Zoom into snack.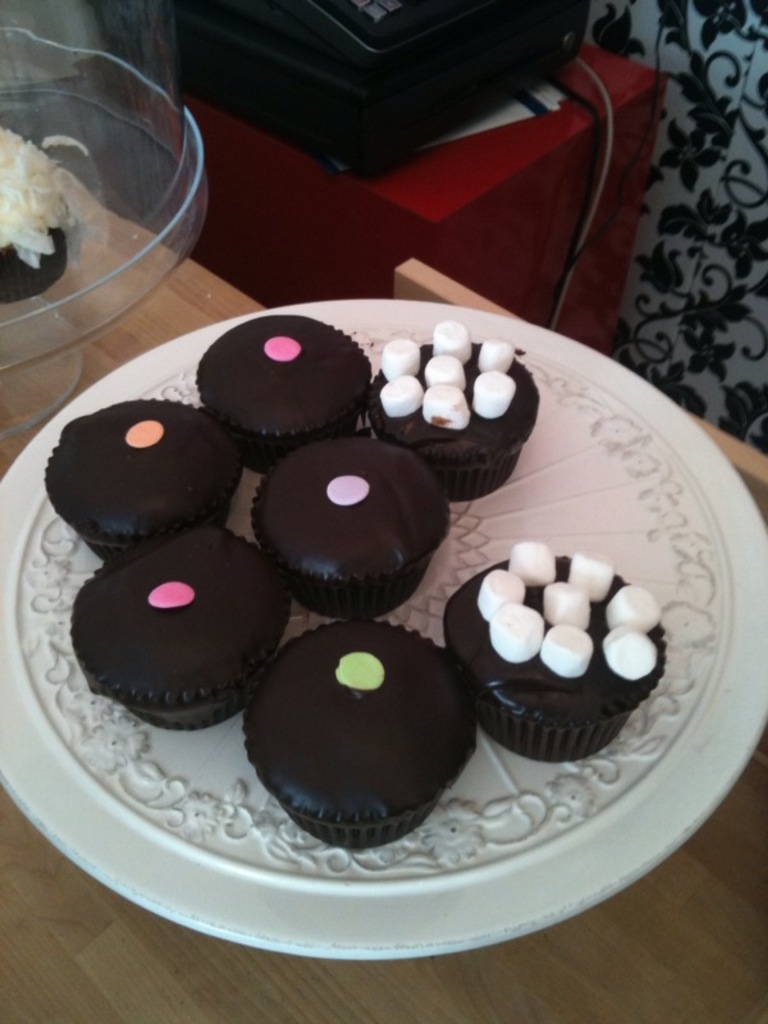
Zoom target: 1, 123, 77, 315.
